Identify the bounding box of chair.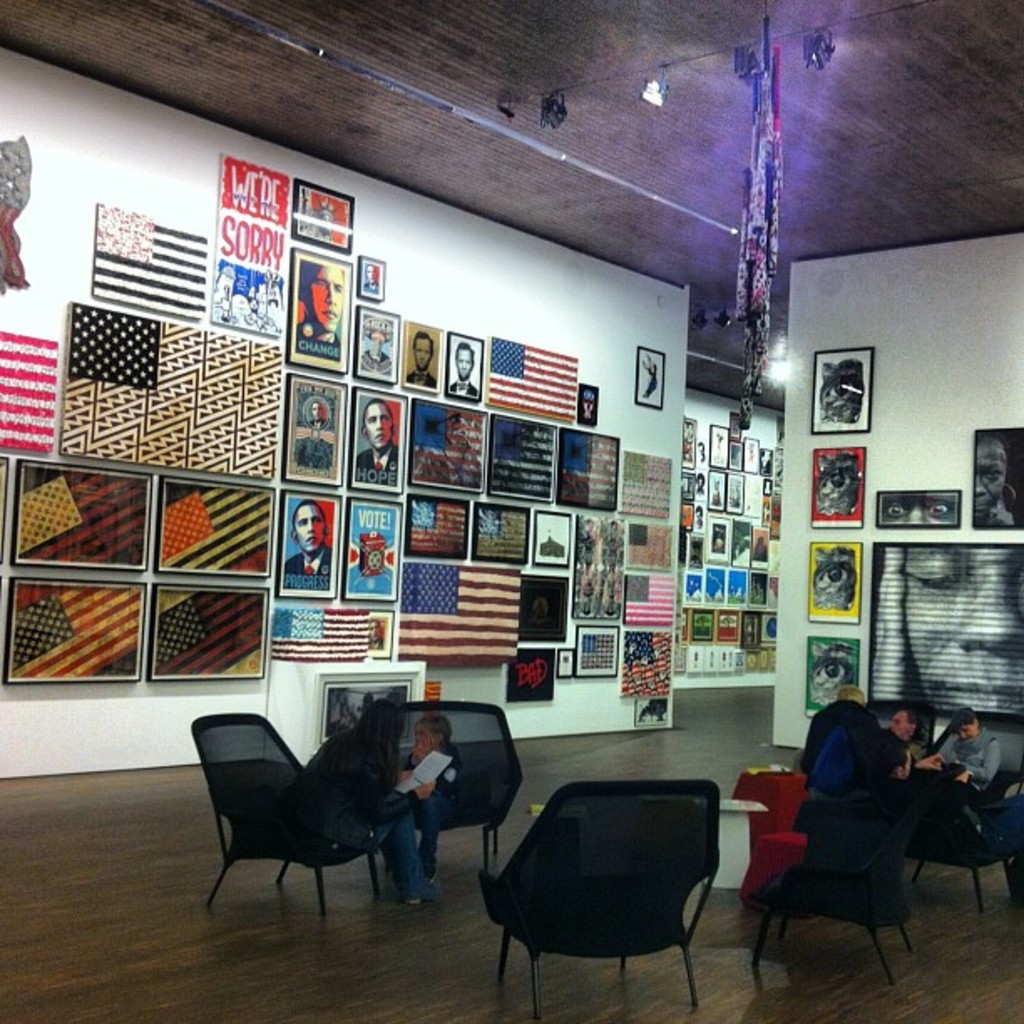
left=484, top=760, right=743, bottom=1019.
